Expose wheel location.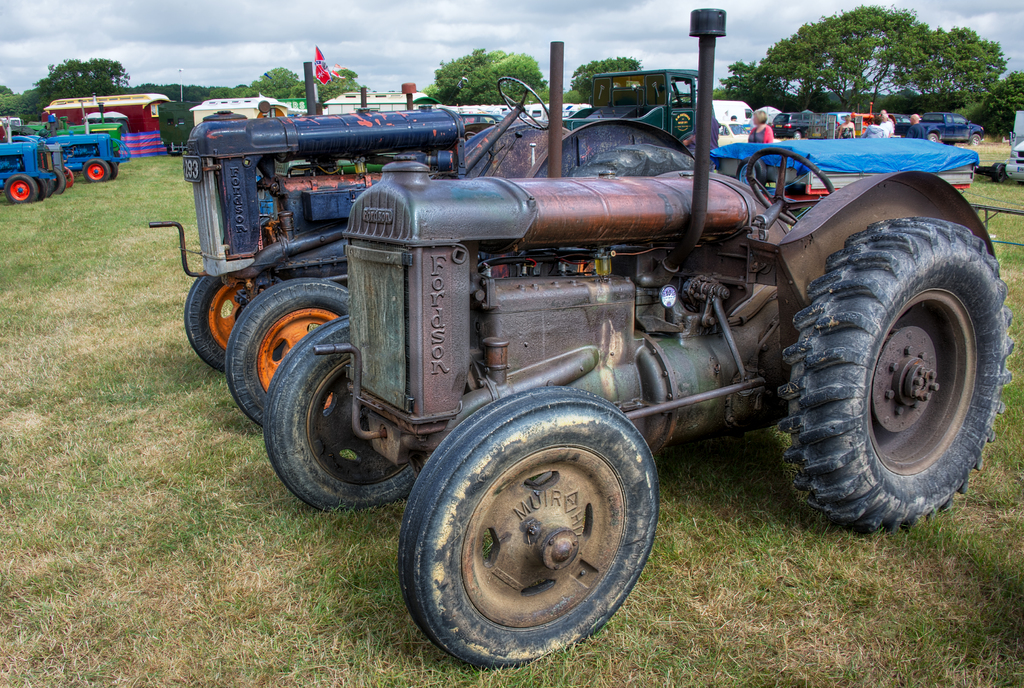
Exposed at (x1=262, y1=314, x2=417, y2=510).
